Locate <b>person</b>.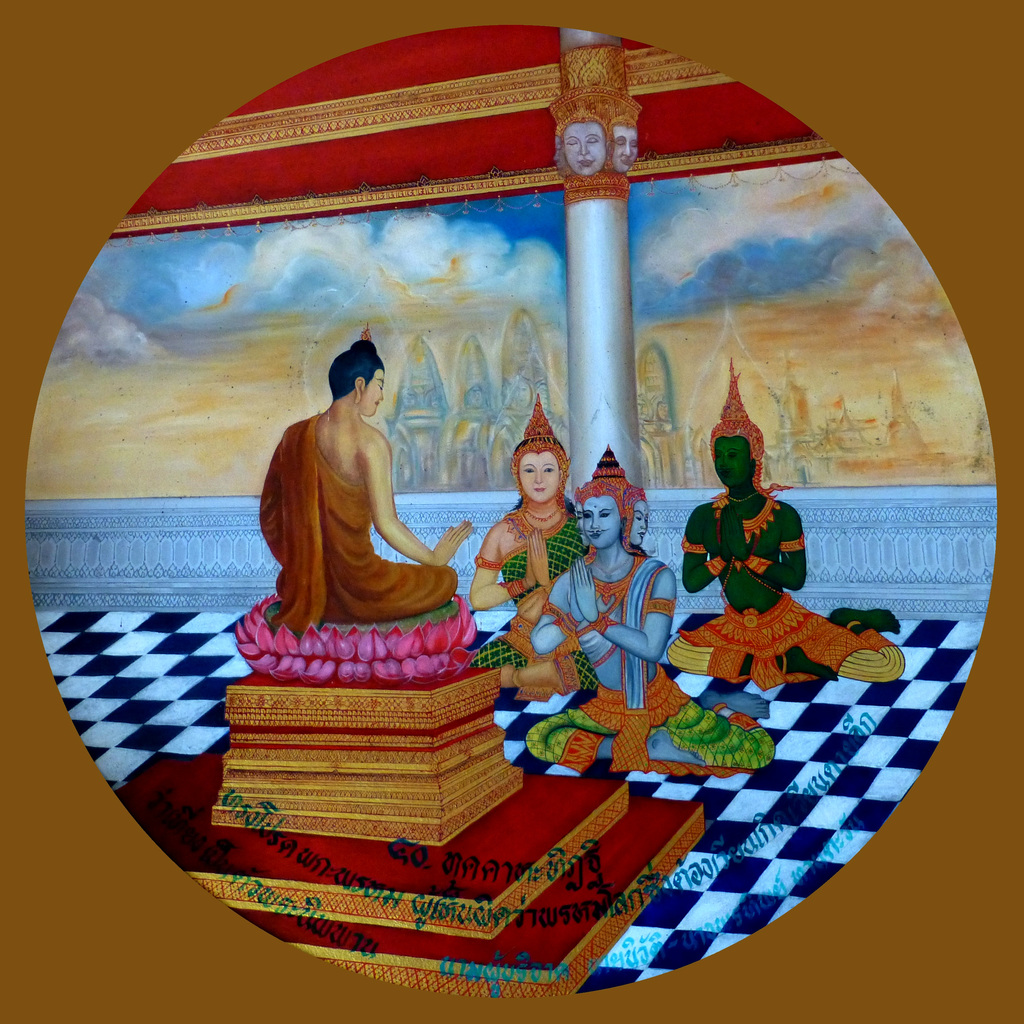
Bounding box: crop(246, 335, 489, 632).
